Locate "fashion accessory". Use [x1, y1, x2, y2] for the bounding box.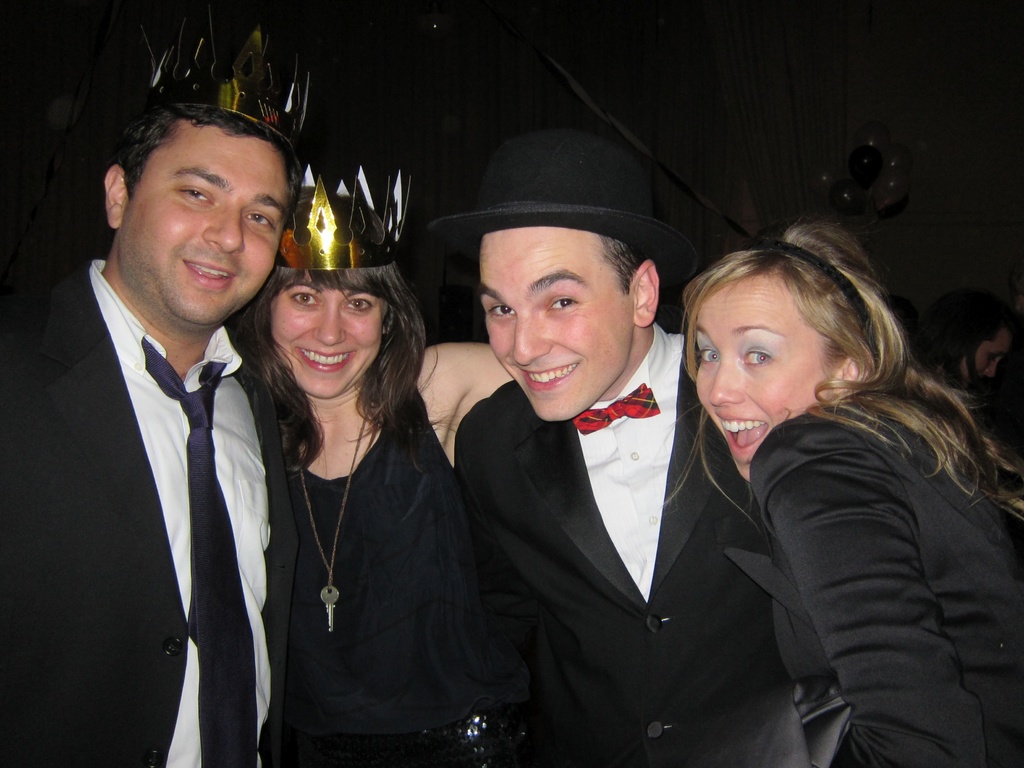
[298, 418, 367, 630].
